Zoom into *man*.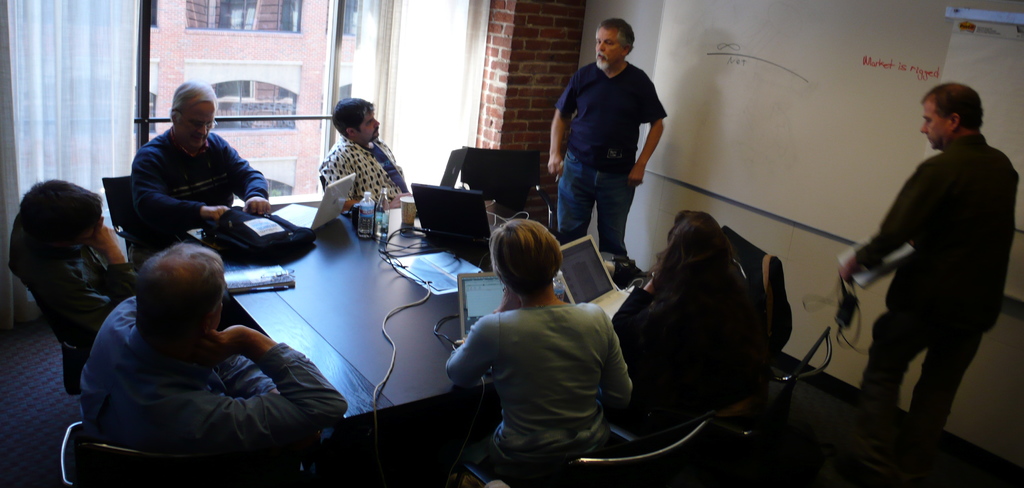
Zoom target: (120, 76, 276, 265).
